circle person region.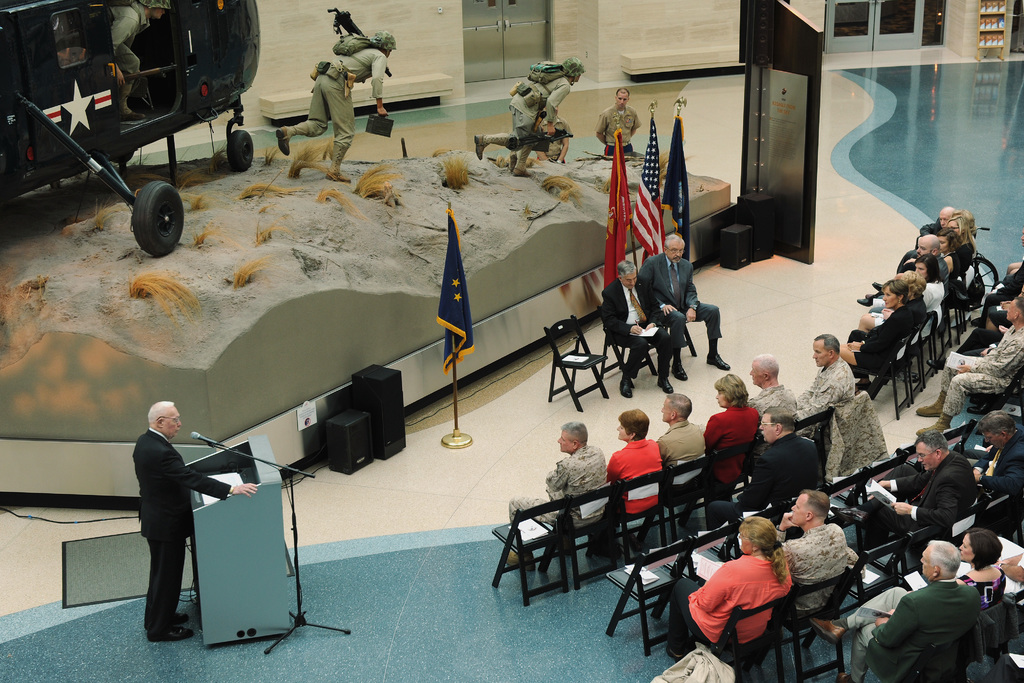
Region: left=106, top=1, right=170, bottom=124.
